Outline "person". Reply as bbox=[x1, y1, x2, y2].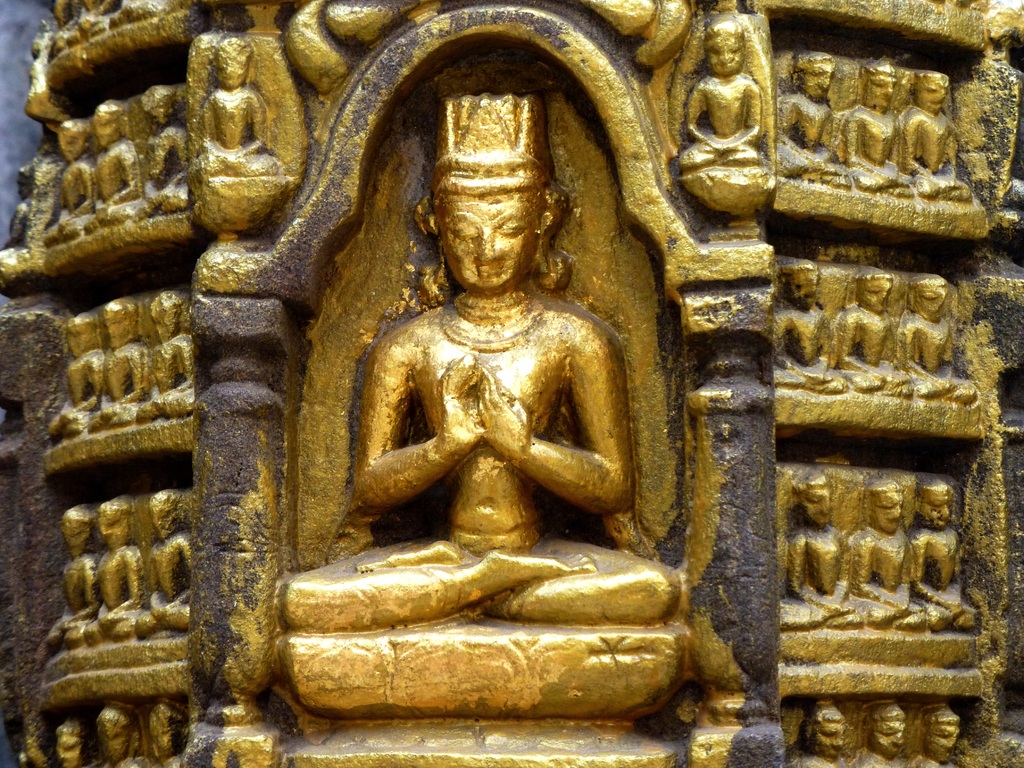
bbox=[671, 13, 762, 170].
